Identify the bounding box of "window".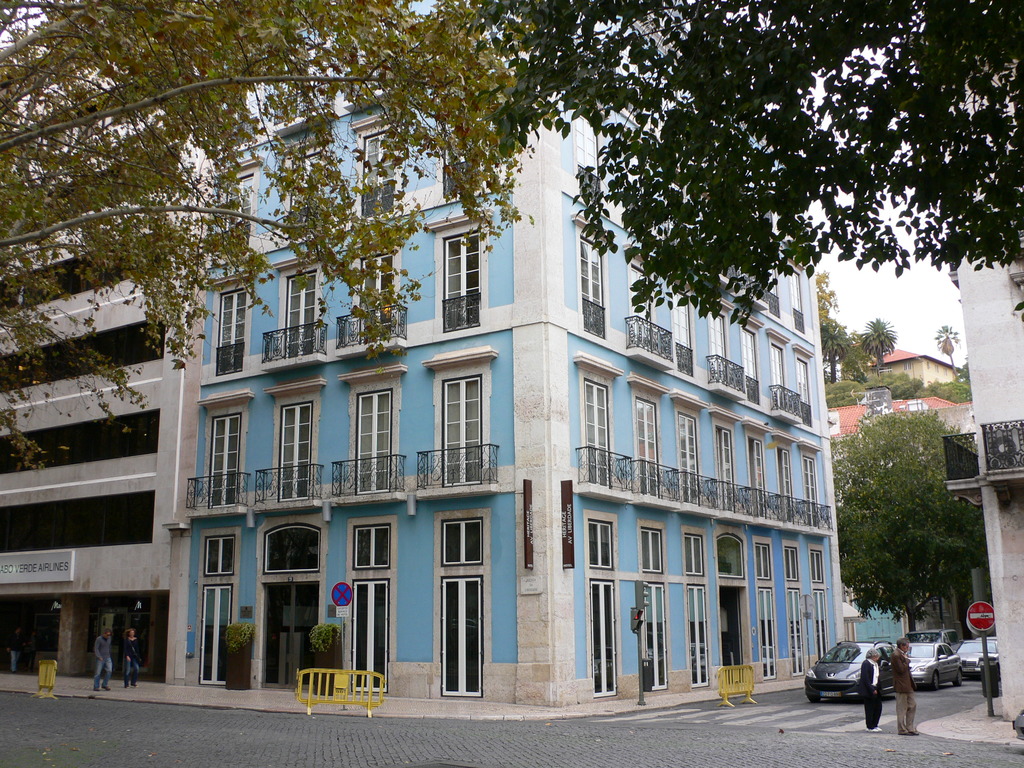
<region>360, 396, 390, 490</region>.
